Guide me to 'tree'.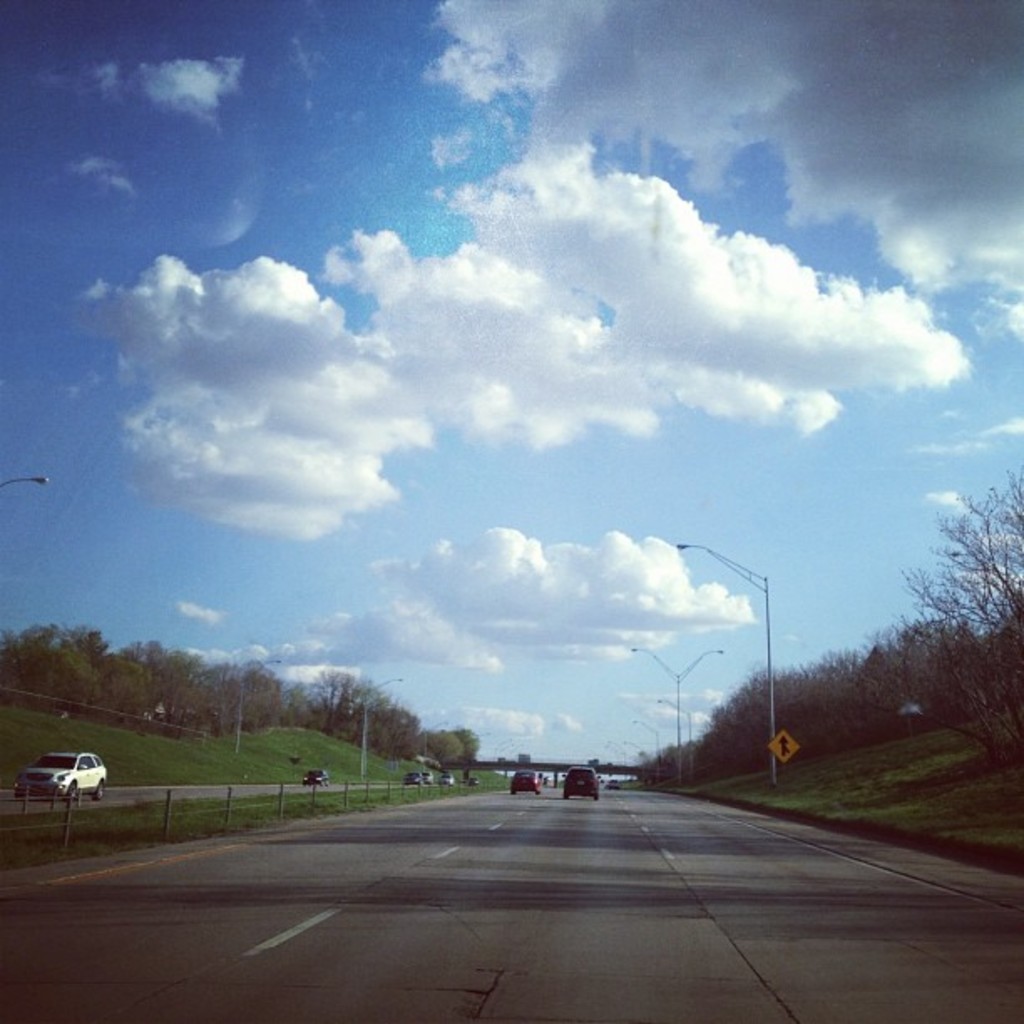
Guidance: box(89, 637, 151, 721).
